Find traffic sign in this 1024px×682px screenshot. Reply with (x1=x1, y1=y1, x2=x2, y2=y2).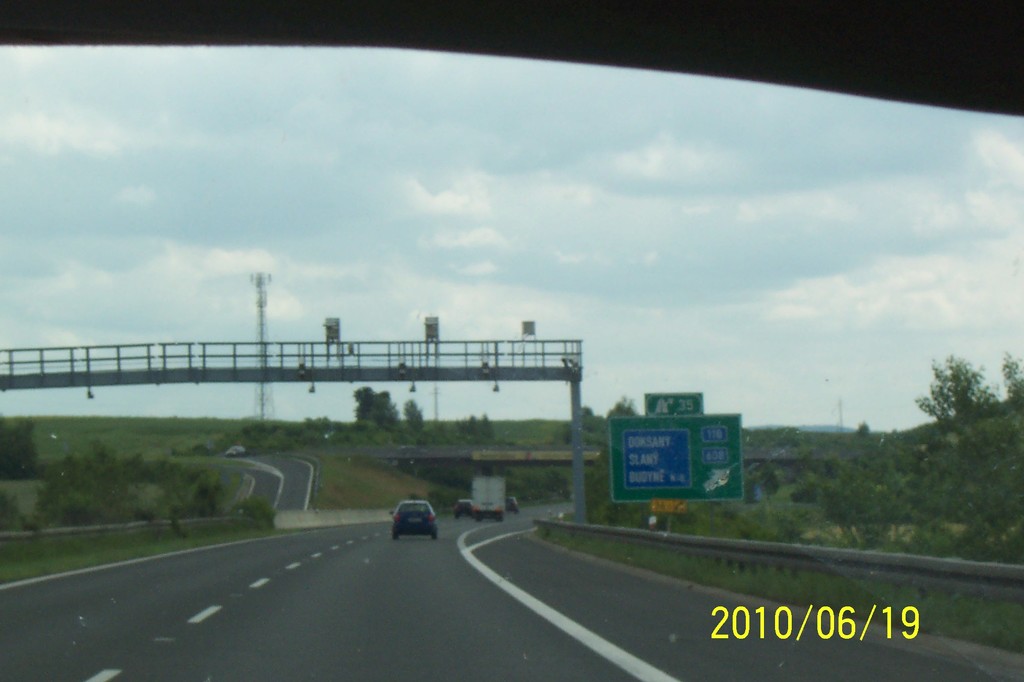
(x1=645, y1=388, x2=700, y2=411).
